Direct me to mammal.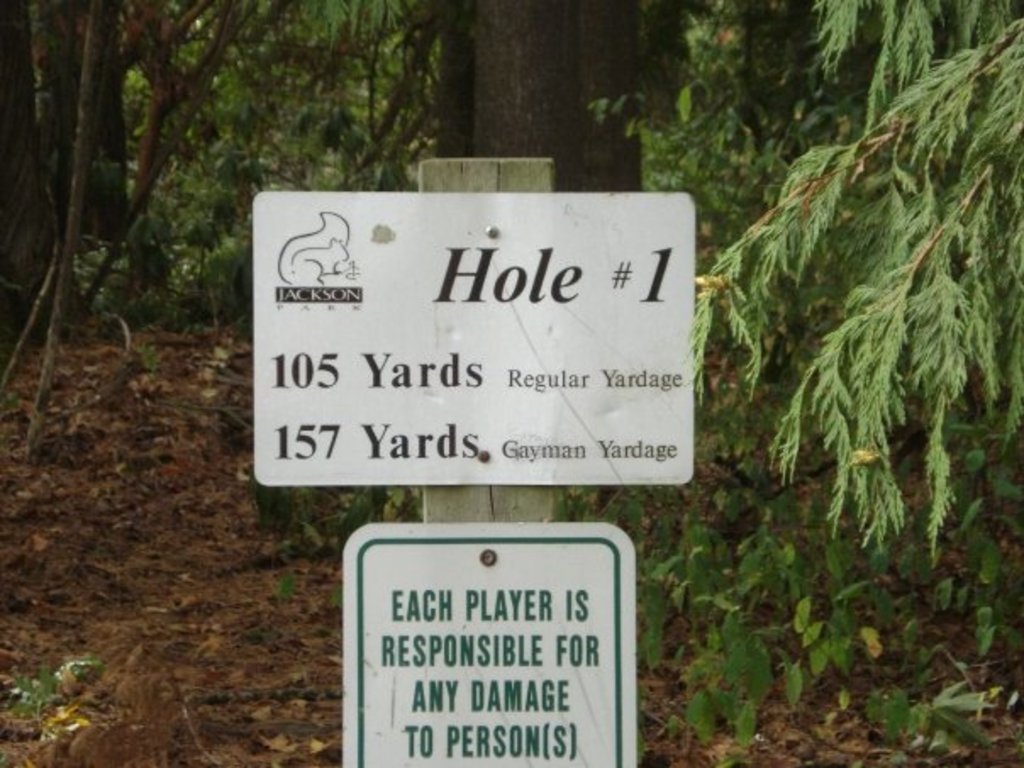
Direction: <box>275,209,351,285</box>.
